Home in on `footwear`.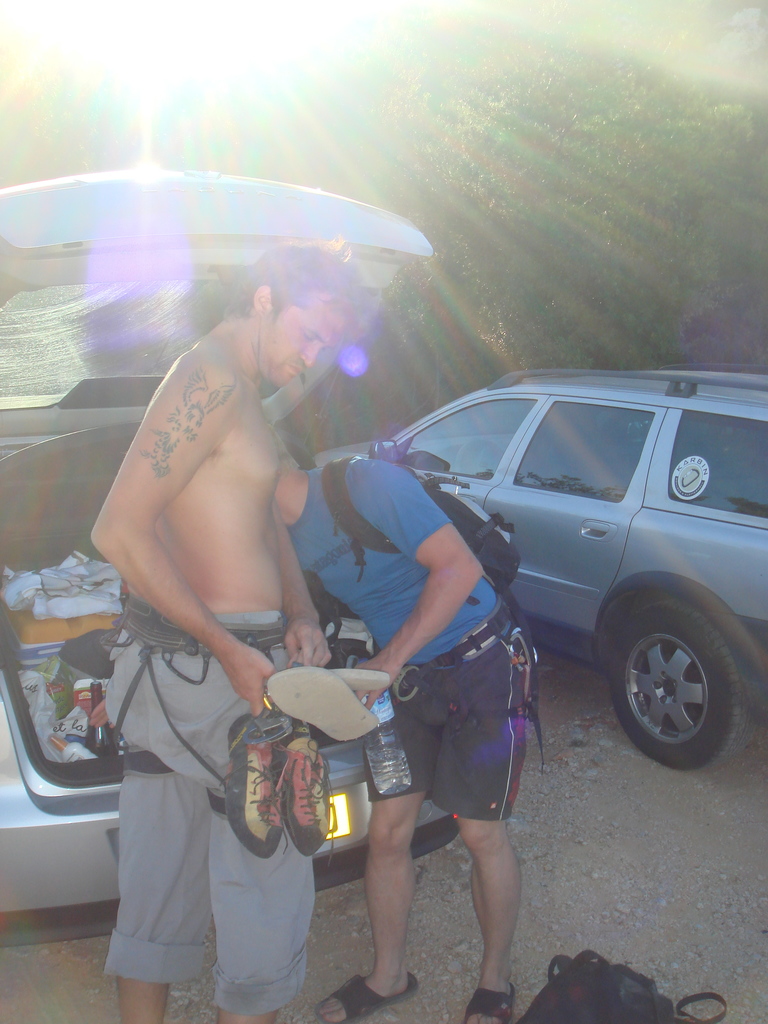
Homed in at x1=278, y1=724, x2=337, y2=858.
